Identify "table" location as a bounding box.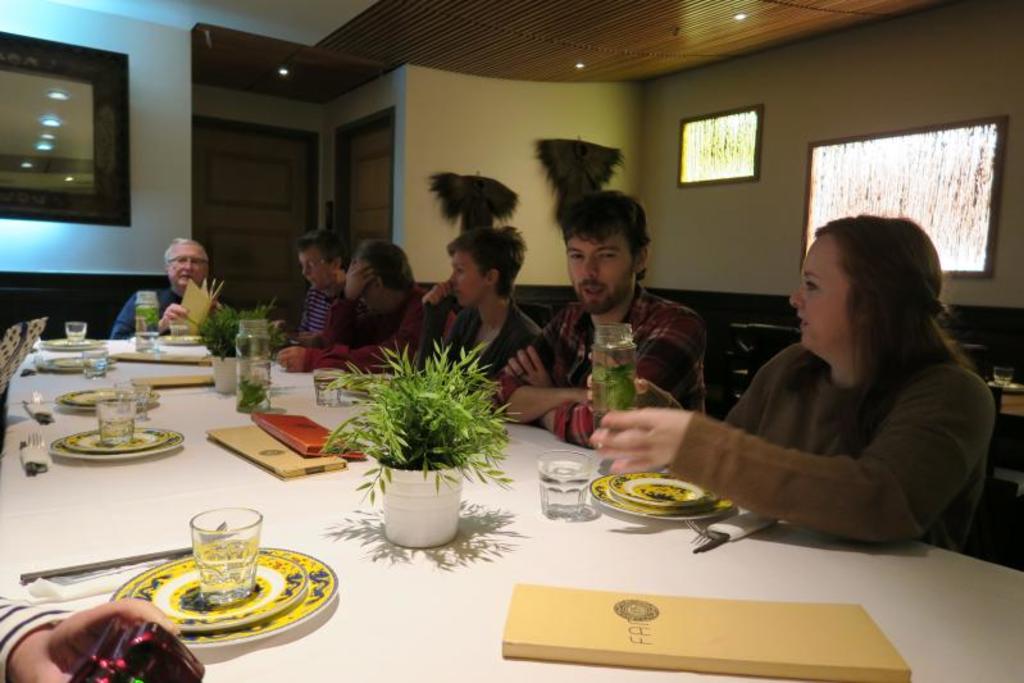
Rect(0, 333, 1023, 682).
